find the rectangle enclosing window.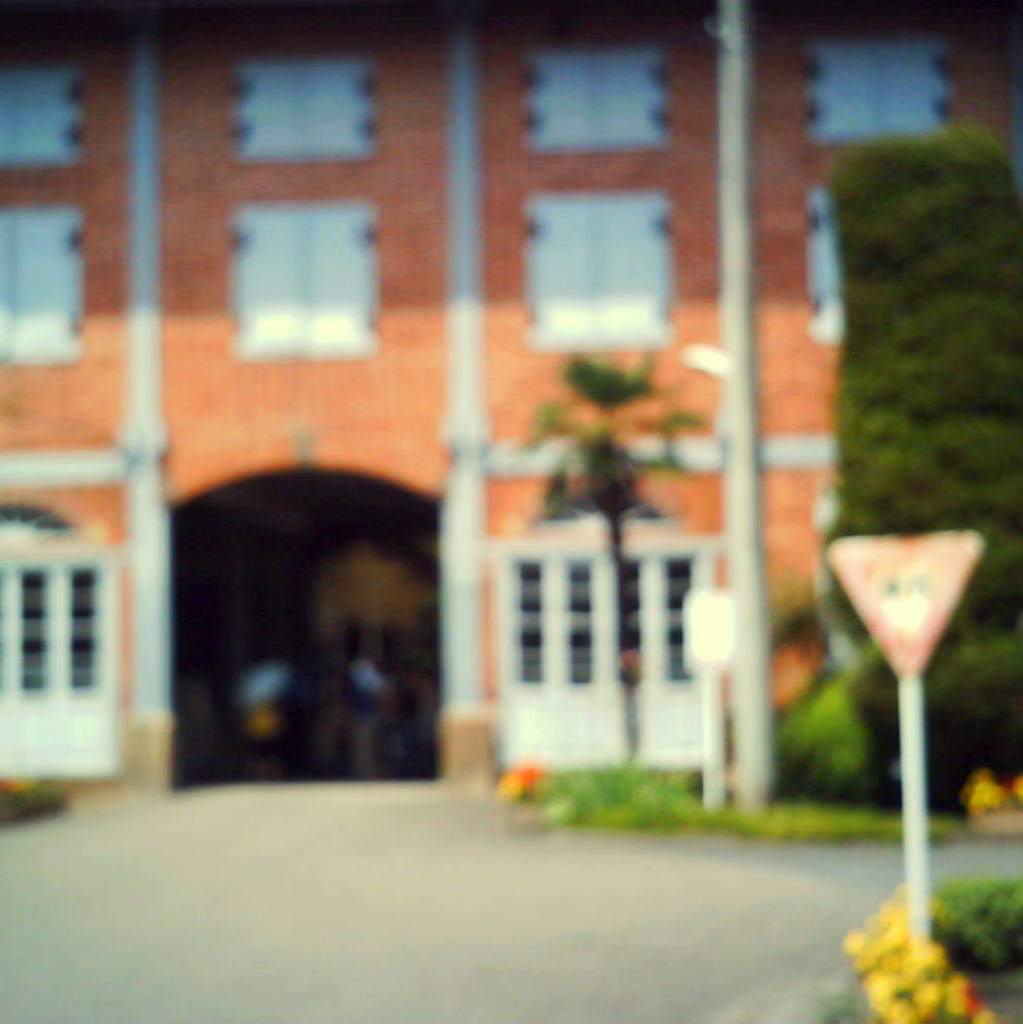
locate(238, 203, 381, 361).
